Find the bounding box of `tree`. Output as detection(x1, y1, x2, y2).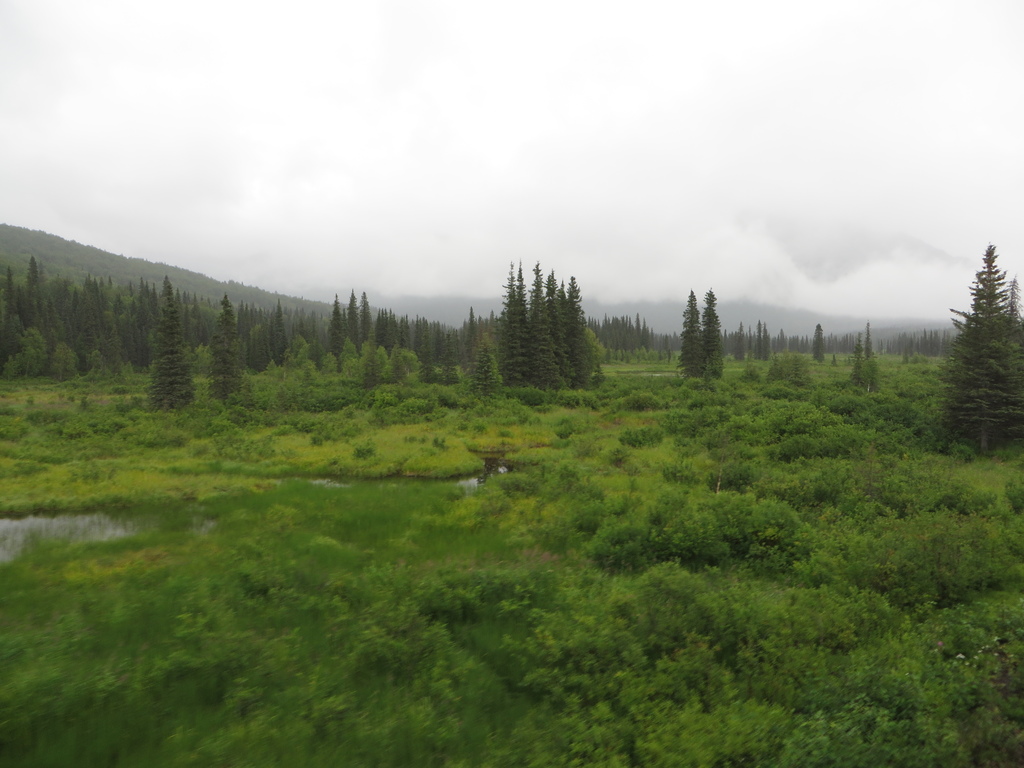
detection(922, 325, 941, 358).
